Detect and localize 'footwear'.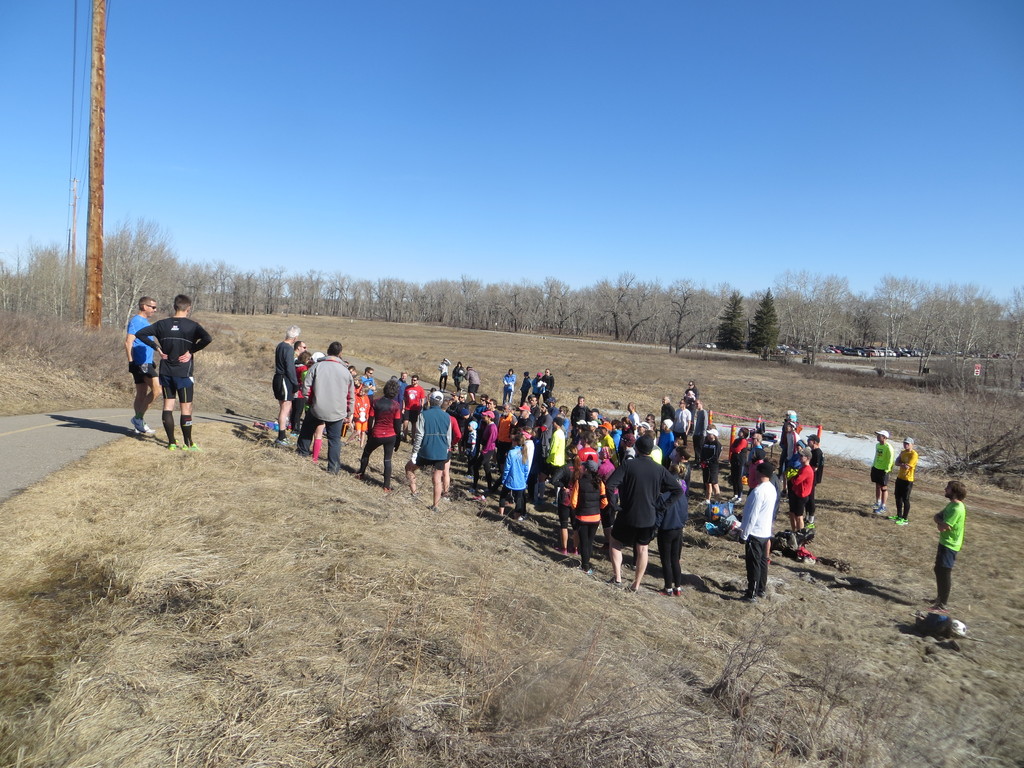
Localized at <bbox>572, 550, 577, 554</bbox>.
